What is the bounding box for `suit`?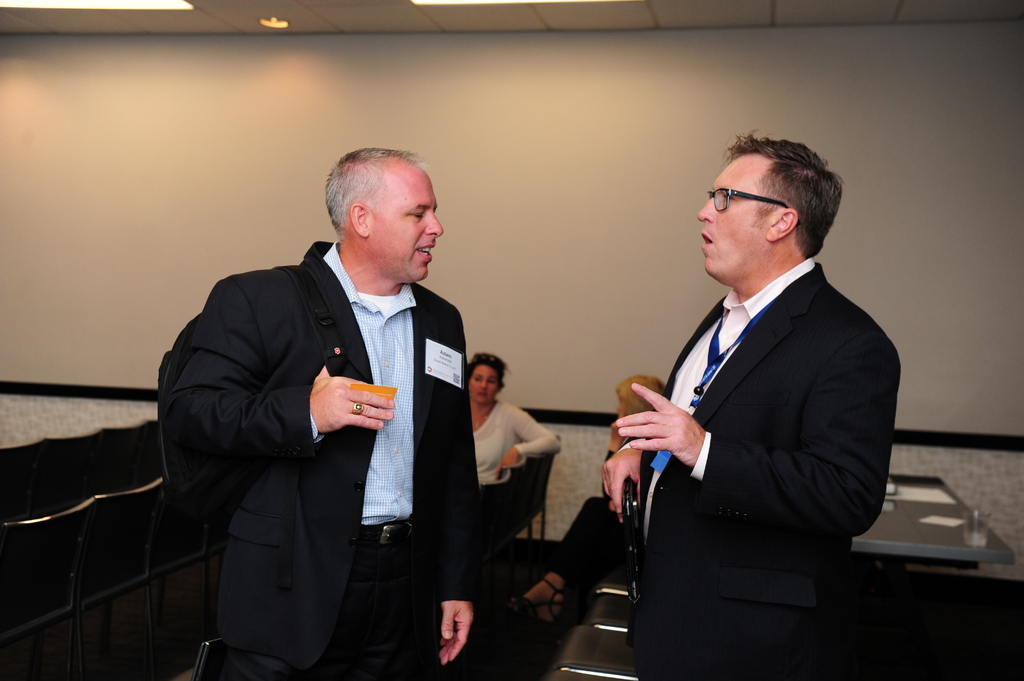
[left=618, top=134, right=902, bottom=640].
